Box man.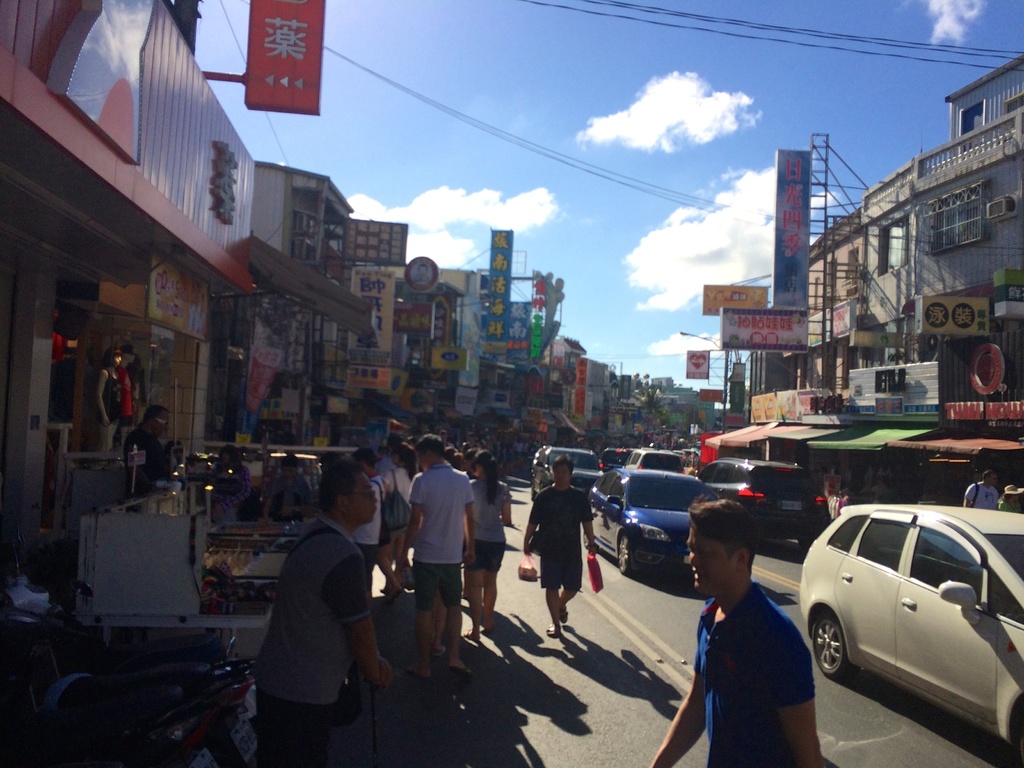
{"left": 396, "top": 433, "right": 485, "bottom": 699}.
